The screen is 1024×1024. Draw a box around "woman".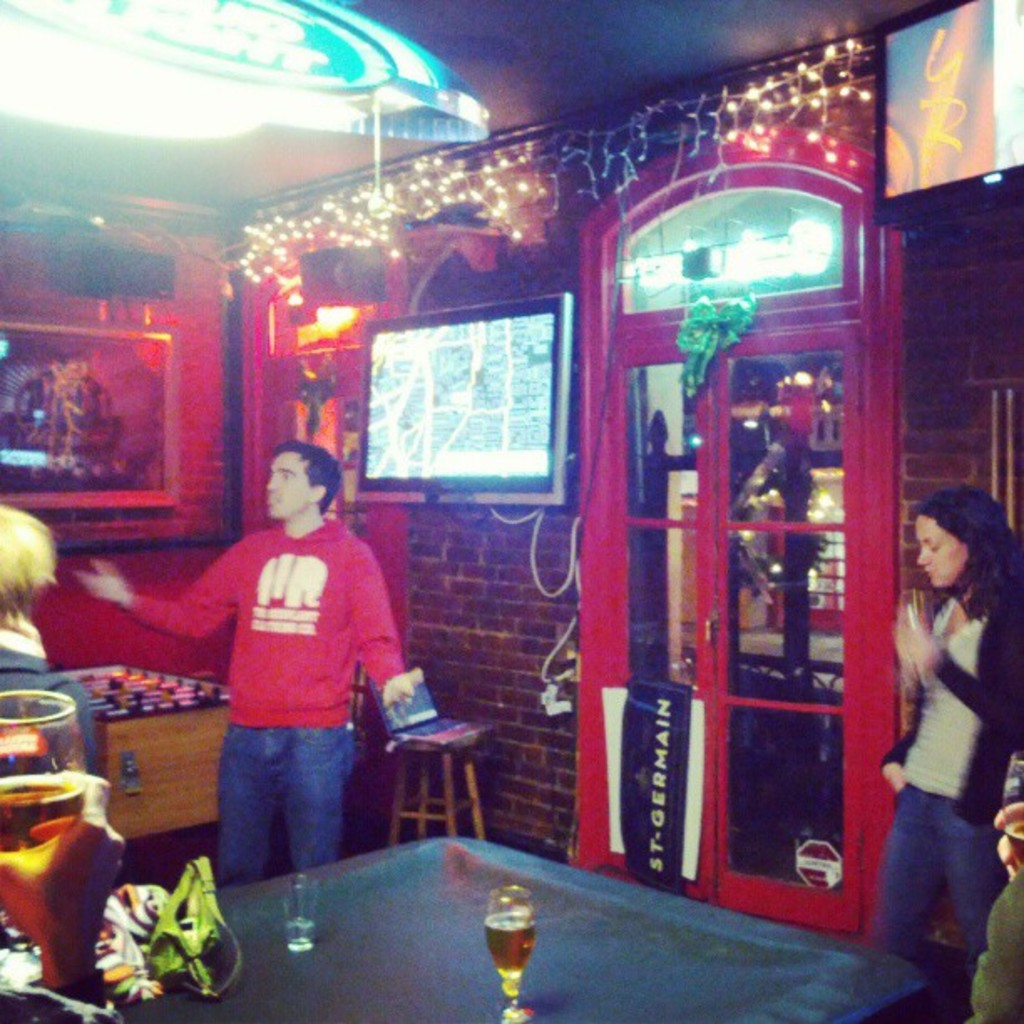
{"left": 878, "top": 465, "right": 1021, "bottom": 984}.
